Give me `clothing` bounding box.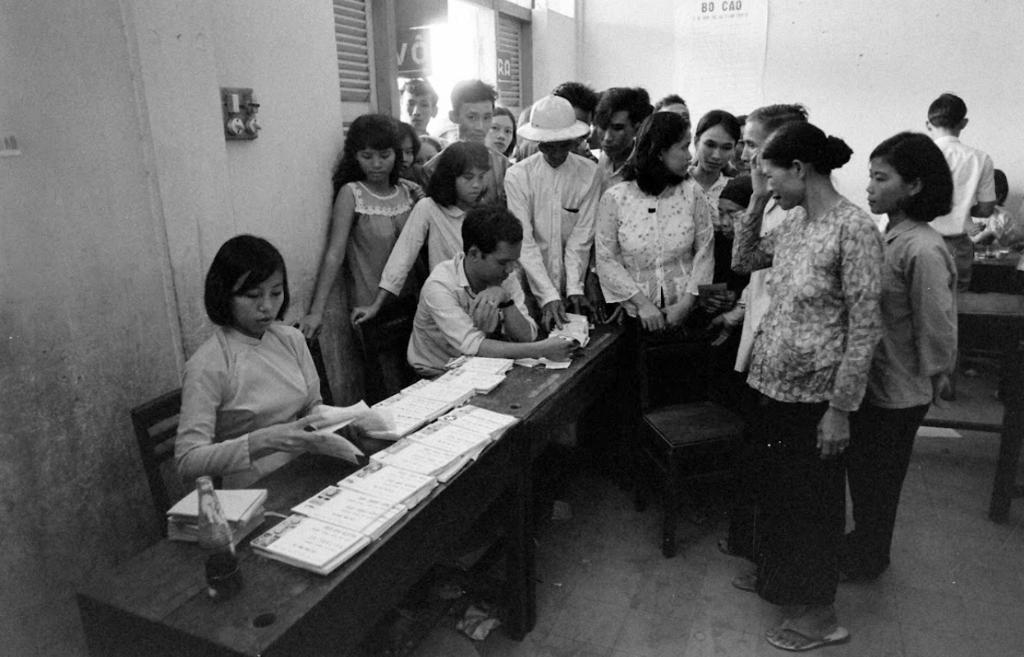
(left=971, top=207, right=1022, bottom=252).
